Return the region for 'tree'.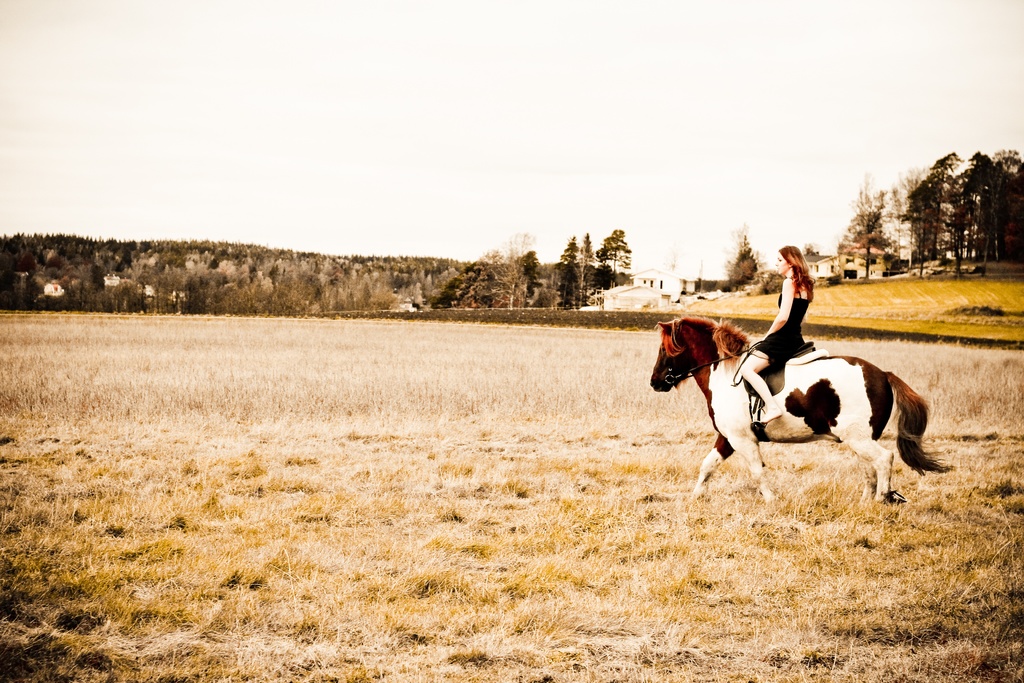
rect(598, 229, 632, 272).
